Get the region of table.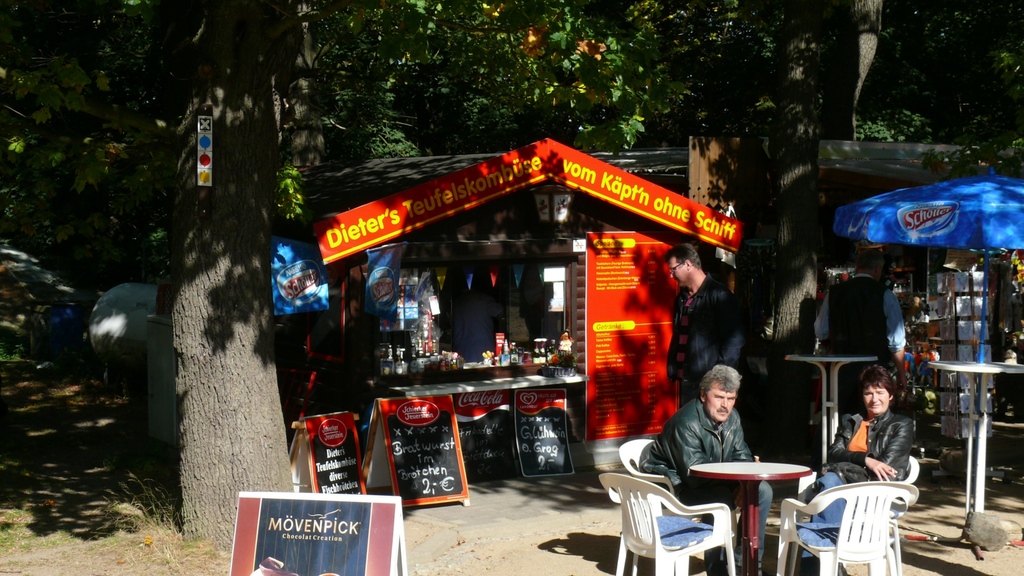
box(905, 357, 1023, 559).
